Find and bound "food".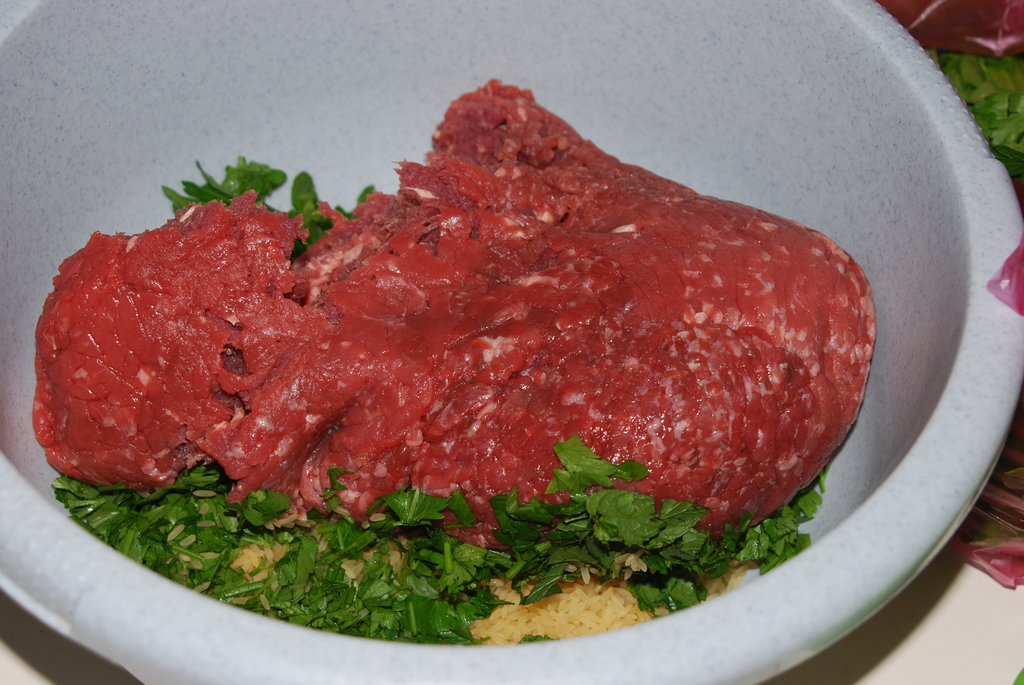
Bound: 77, 93, 880, 627.
